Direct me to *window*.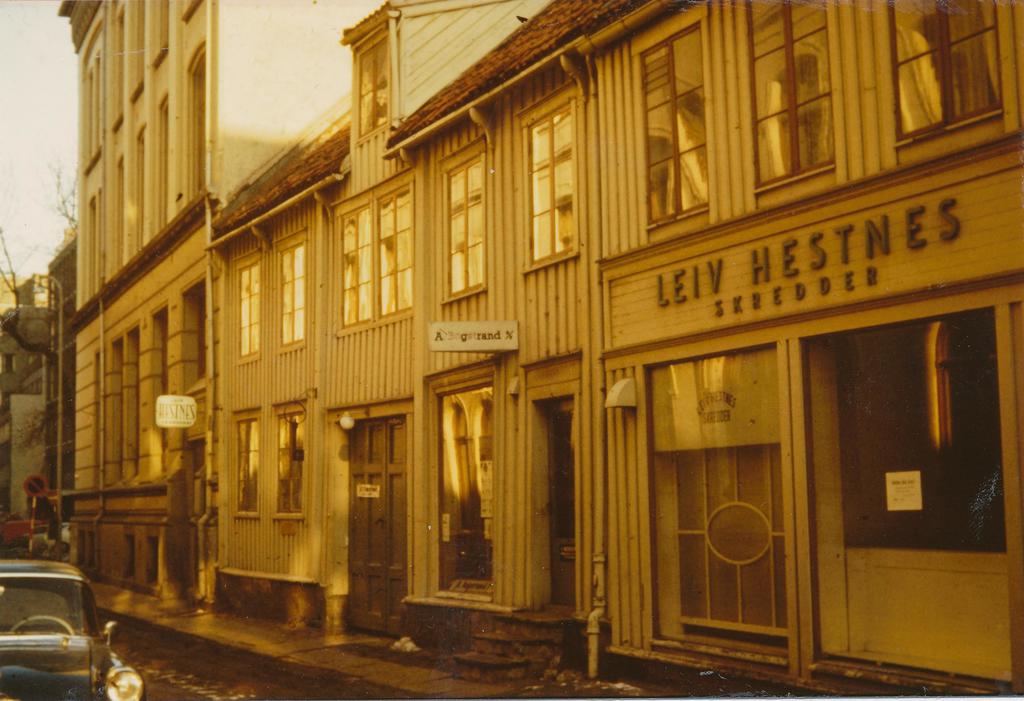
Direction: left=515, top=99, right=585, bottom=273.
